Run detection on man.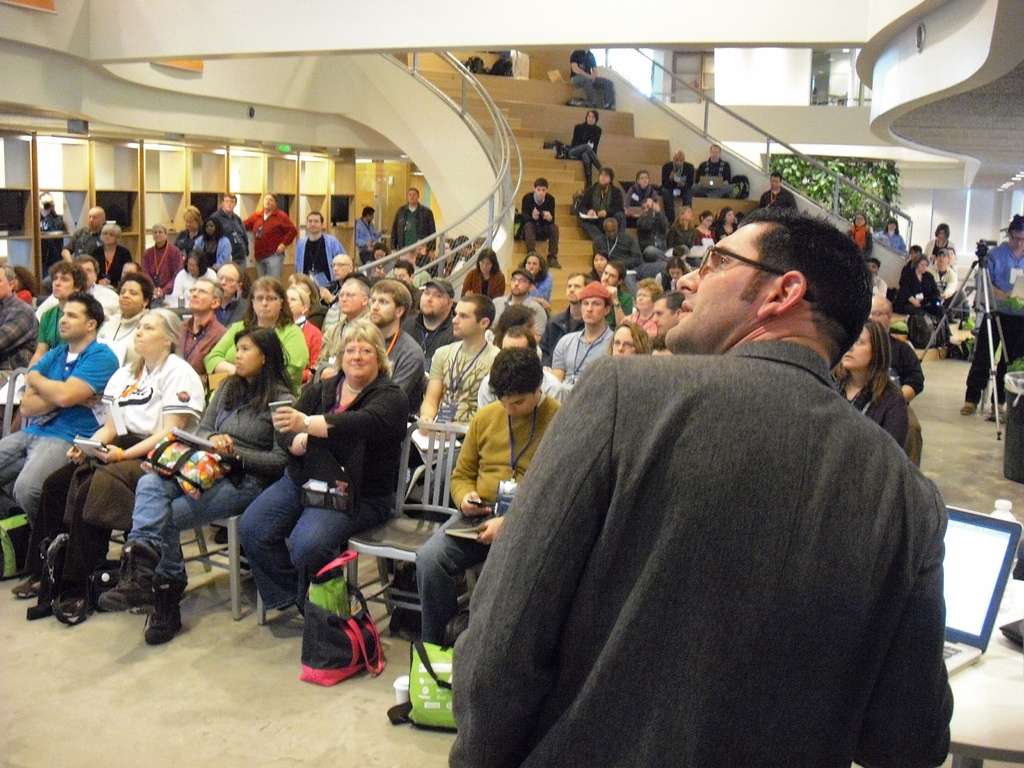
Result: <box>360,275,428,487</box>.
